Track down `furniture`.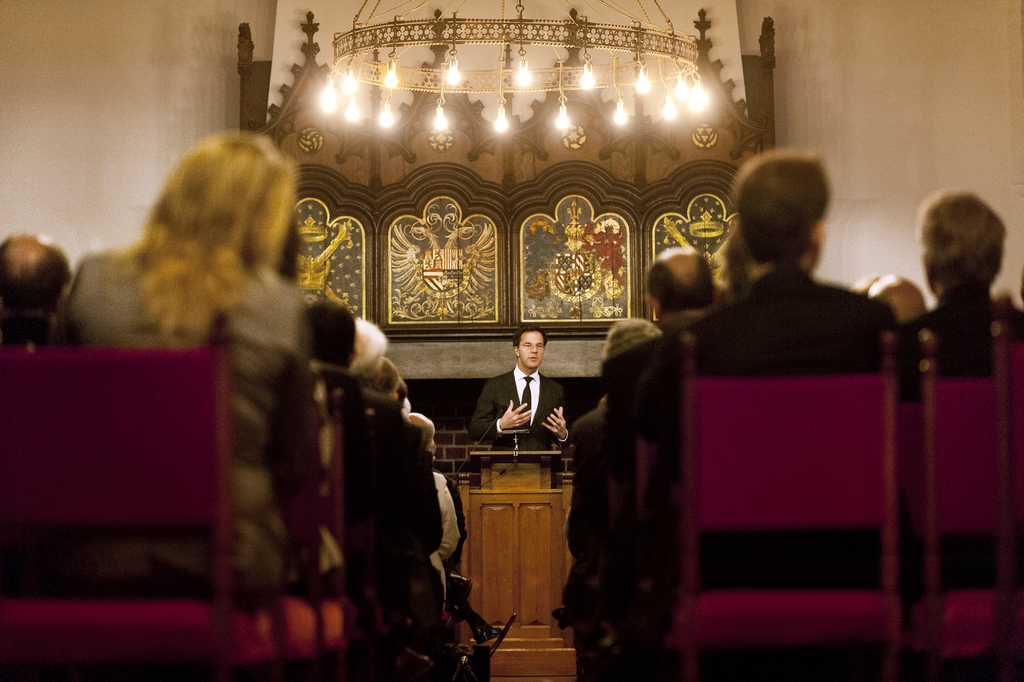
Tracked to x1=995 y1=318 x2=1023 y2=681.
